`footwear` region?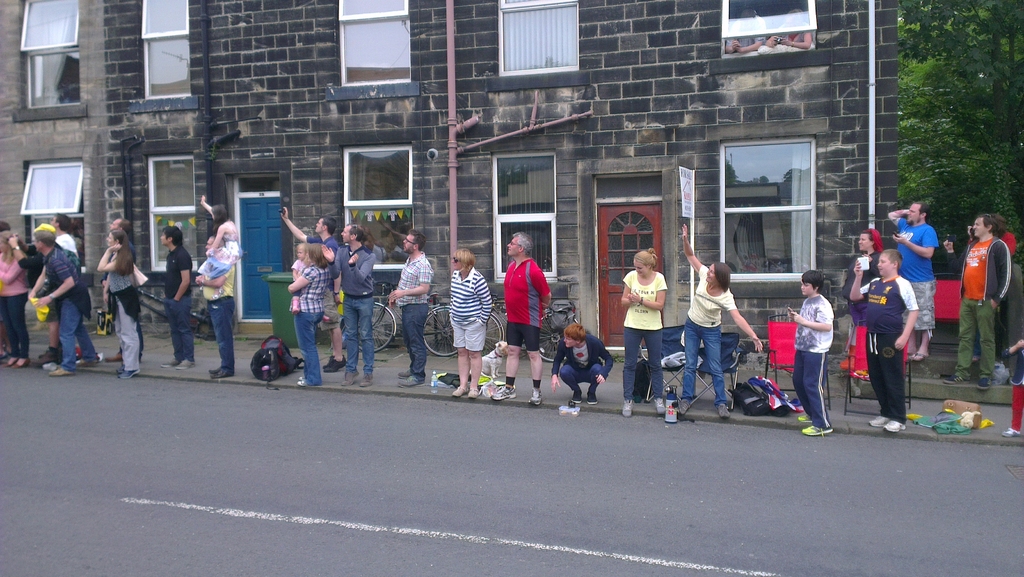
BBox(527, 387, 543, 407)
